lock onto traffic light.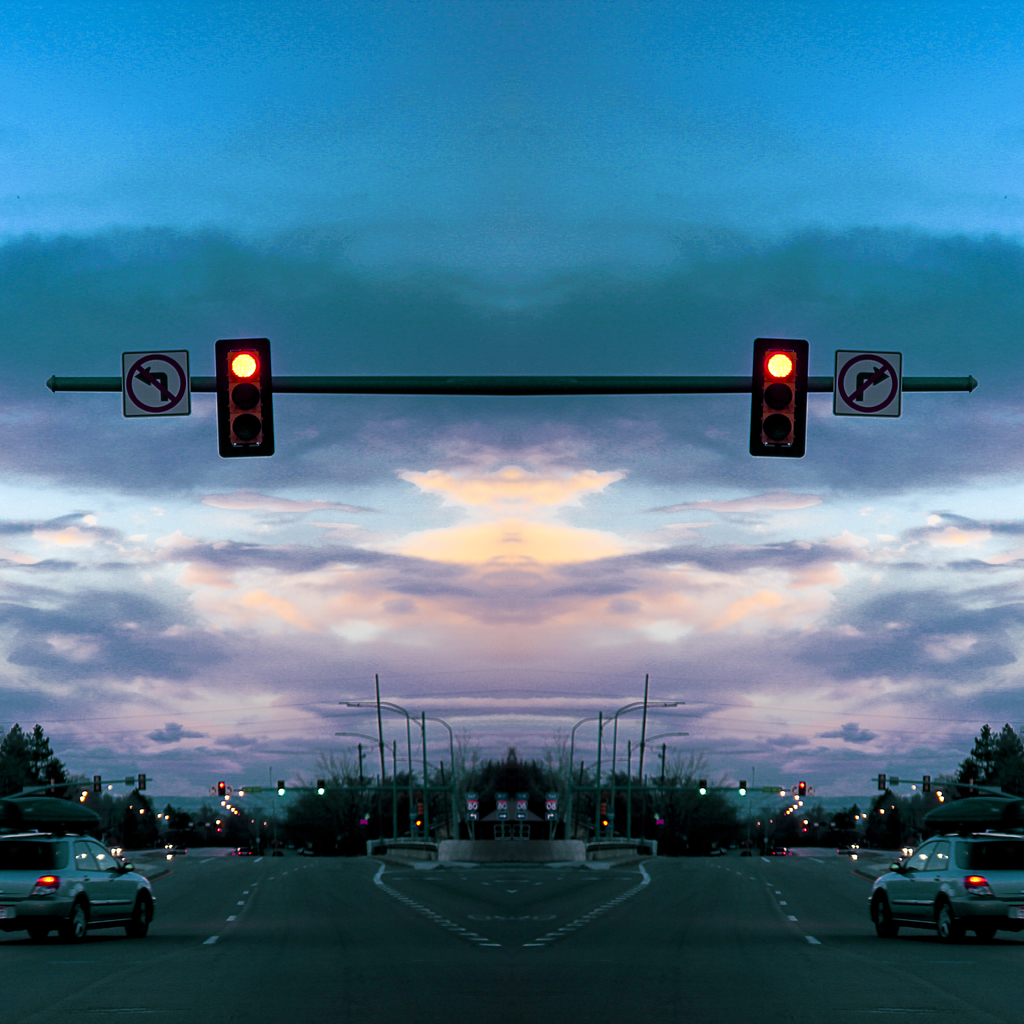
Locked: <box>216,340,275,457</box>.
